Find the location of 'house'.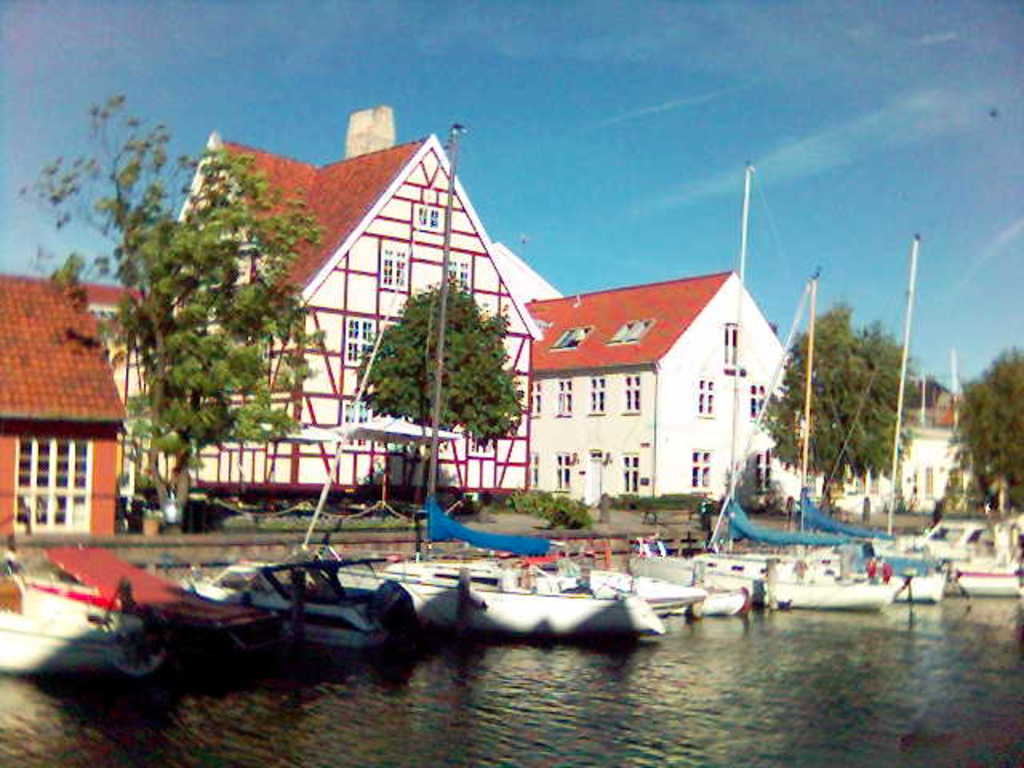
Location: 222:106:589:482.
